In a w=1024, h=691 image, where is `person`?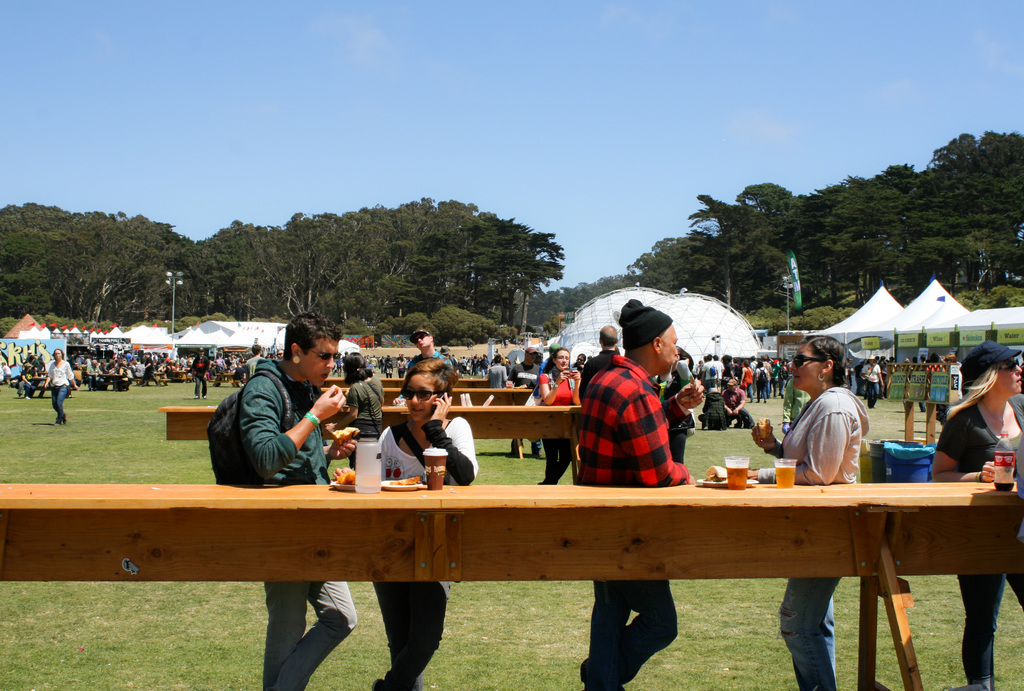
x1=484 y1=350 x2=503 y2=389.
